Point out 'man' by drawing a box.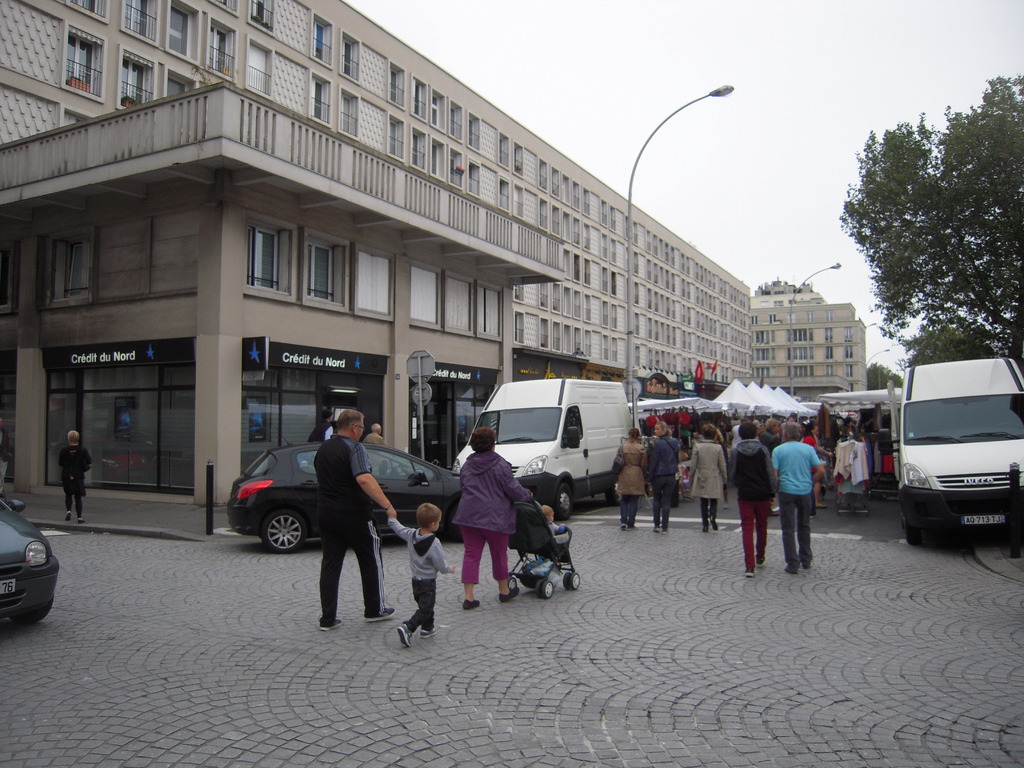
[308,407,337,448].
